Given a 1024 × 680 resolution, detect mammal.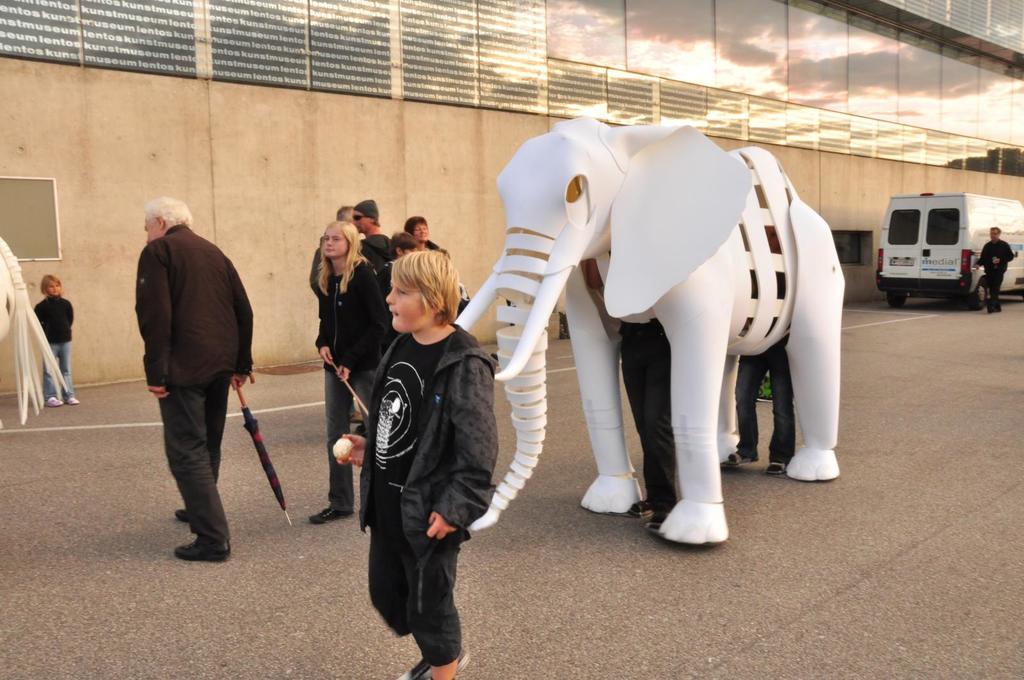
(x1=372, y1=232, x2=422, y2=308).
